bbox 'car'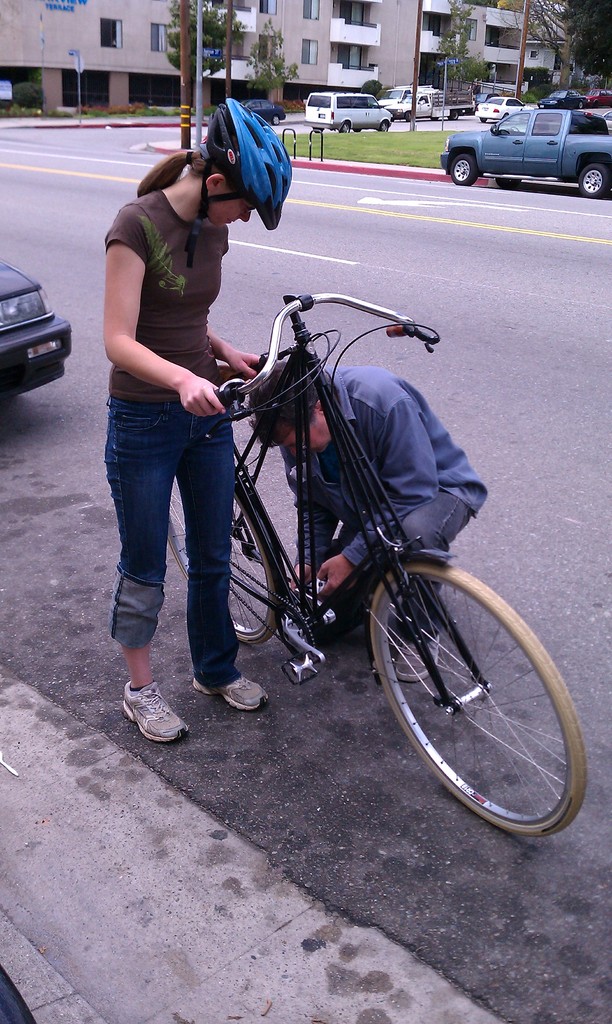
<bbox>0, 258, 72, 403</bbox>
